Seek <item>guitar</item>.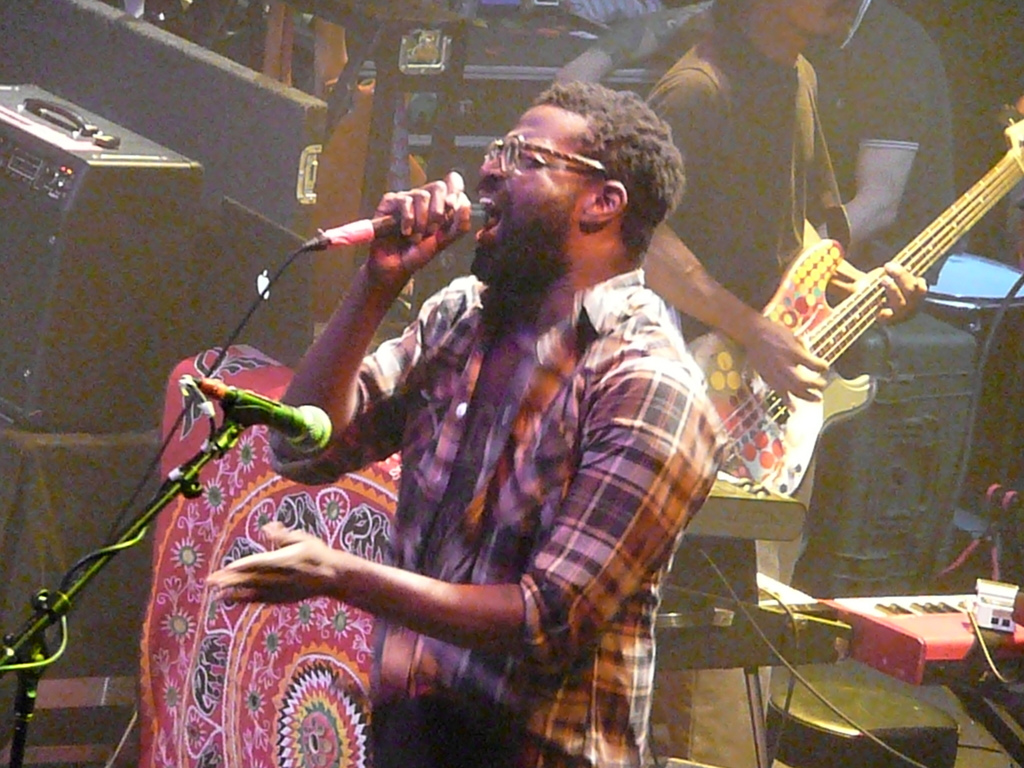
rect(700, 111, 1021, 522).
